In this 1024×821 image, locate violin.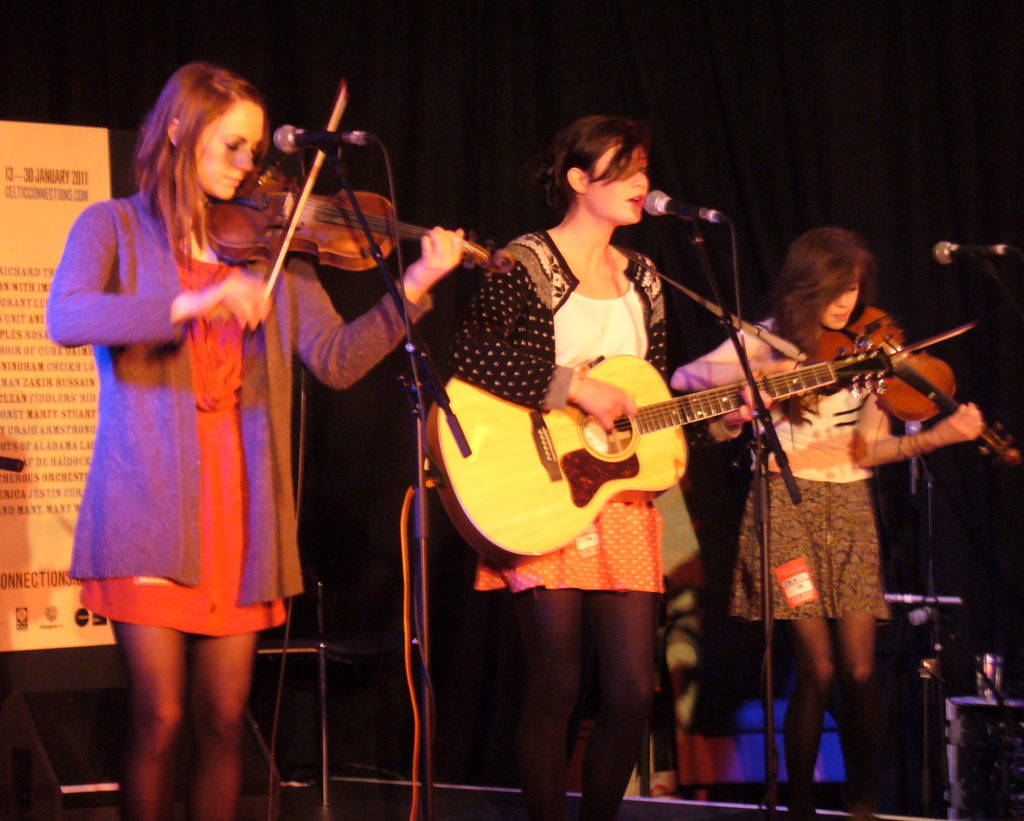
Bounding box: {"x1": 200, "y1": 71, "x2": 520, "y2": 326}.
